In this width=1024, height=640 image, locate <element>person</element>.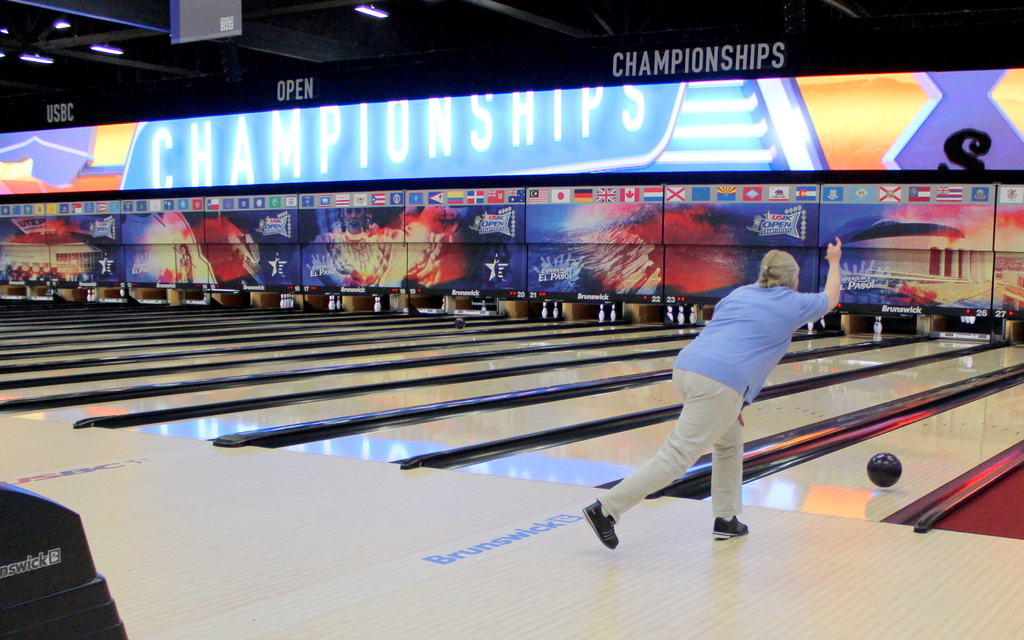
Bounding box: 587:228:848:551.
